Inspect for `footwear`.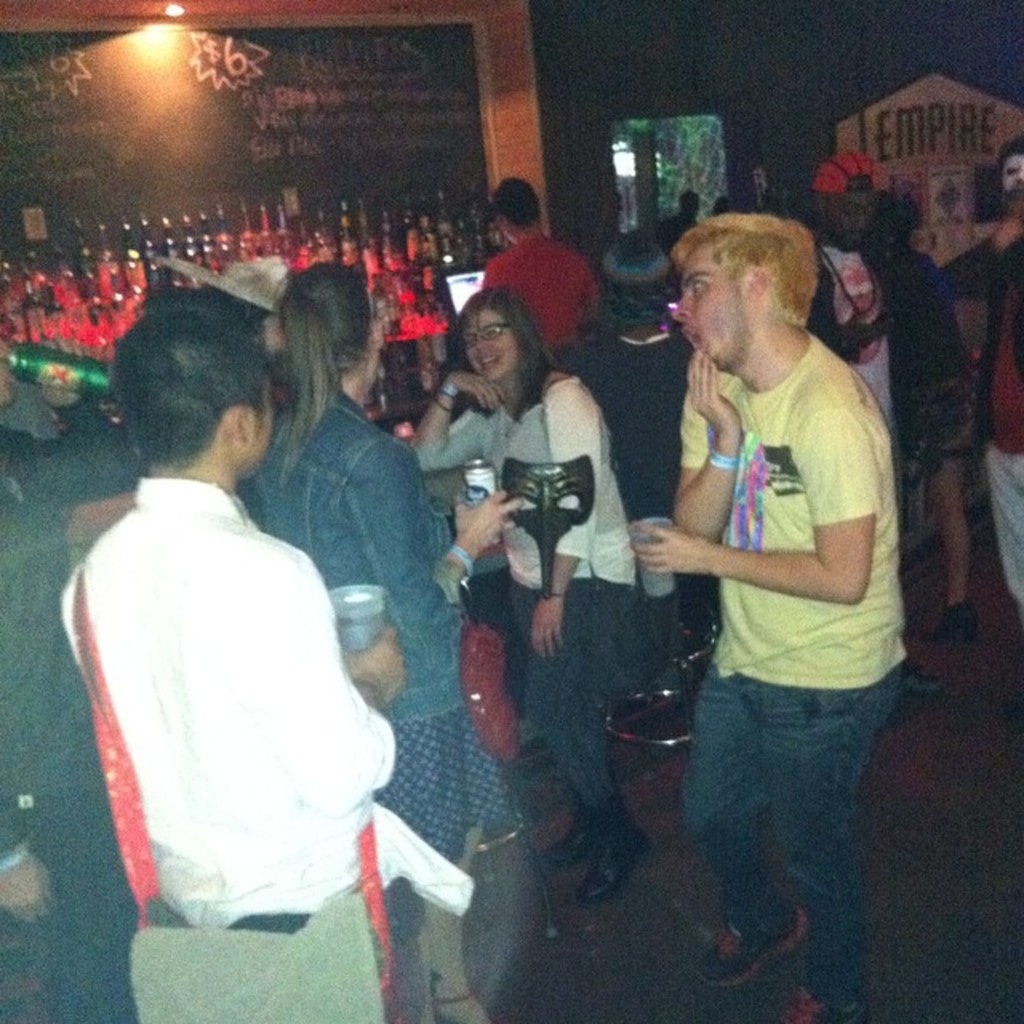
Inspection: bbox(570, 835, 653, 902).
